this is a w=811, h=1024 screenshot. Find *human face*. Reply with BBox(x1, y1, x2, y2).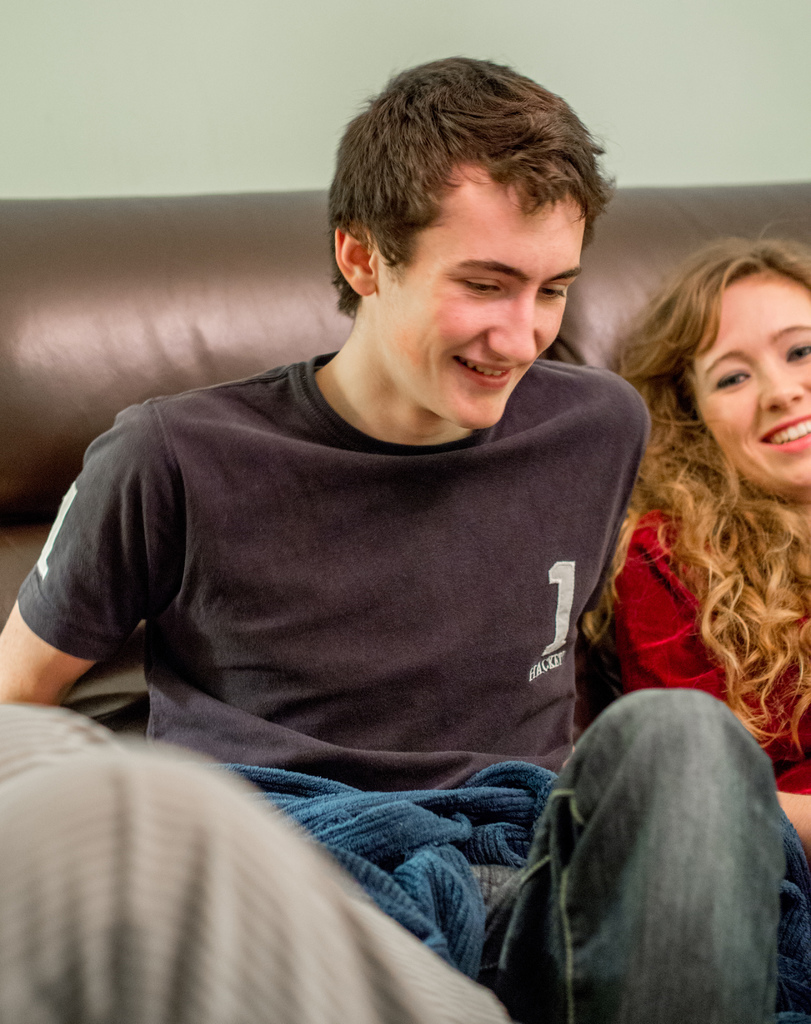
BBox(374, 198, 591, 426).
